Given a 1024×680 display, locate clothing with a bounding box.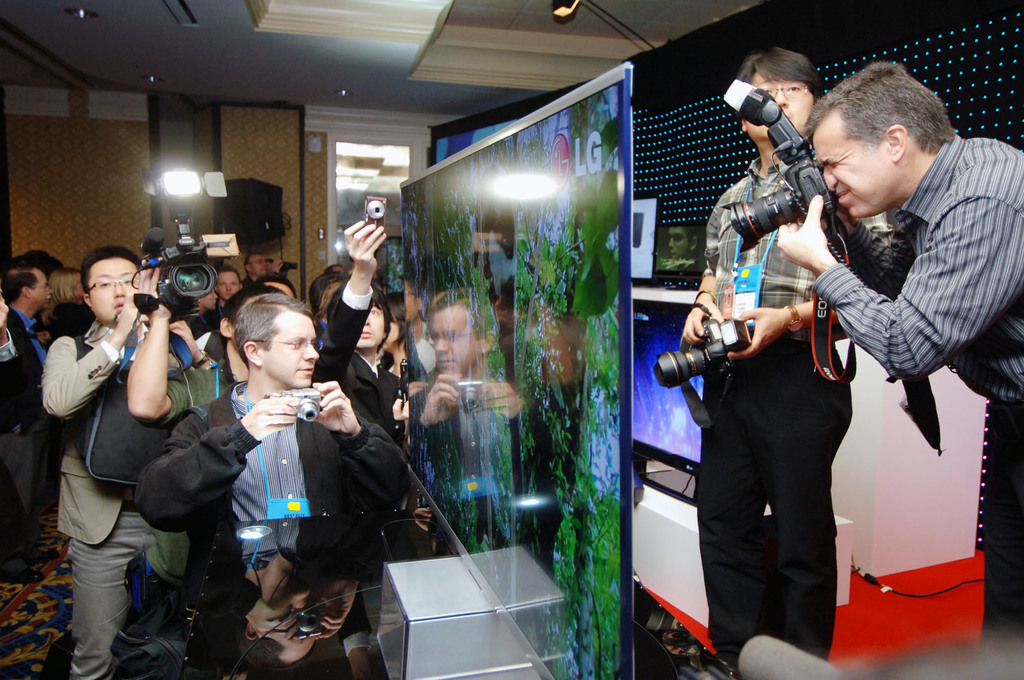
Located: (left=207, top=298, right=223, bottom=326).
